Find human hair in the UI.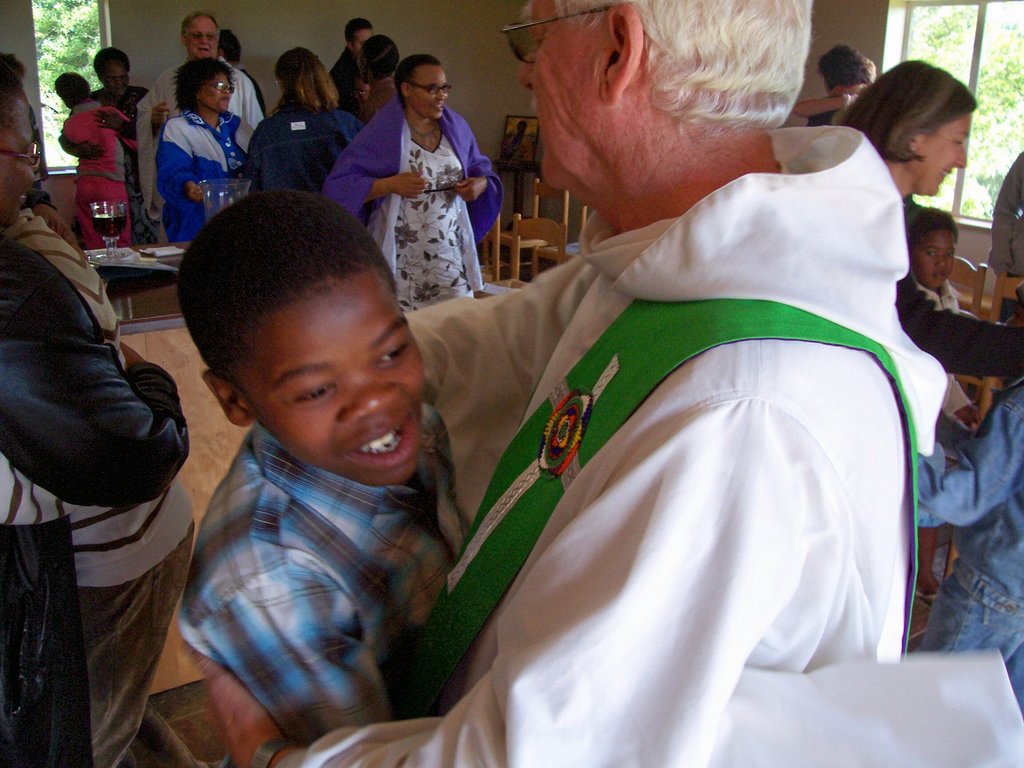
UI element at Rect(907, 205, 959, 257).
